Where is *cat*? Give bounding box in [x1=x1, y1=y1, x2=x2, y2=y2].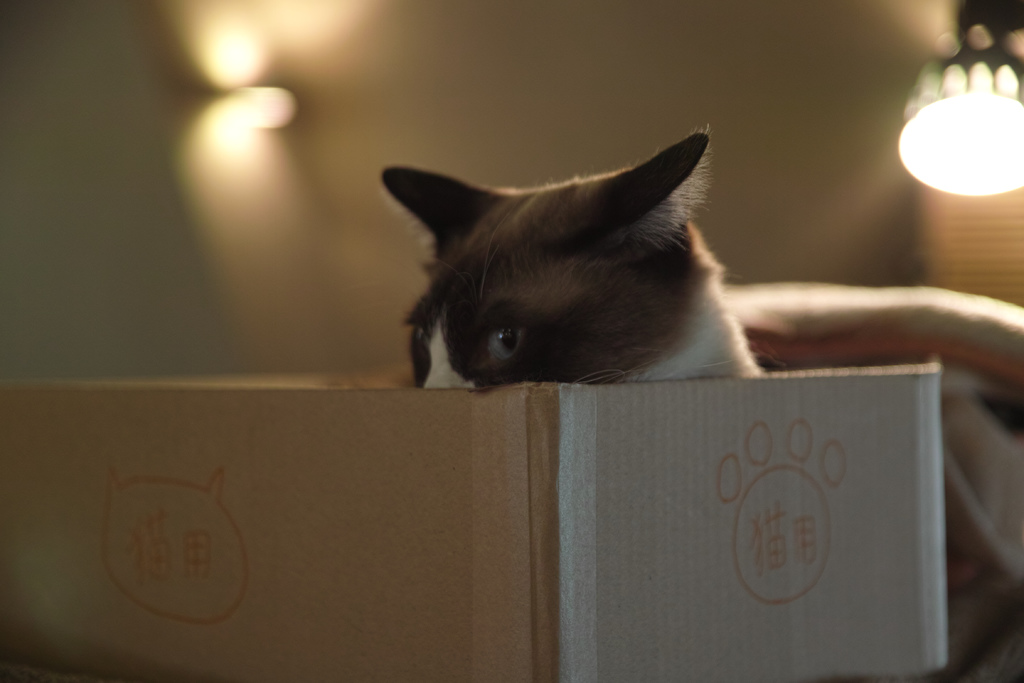
[x1=380, y1=125, x2=765, y2=390].
